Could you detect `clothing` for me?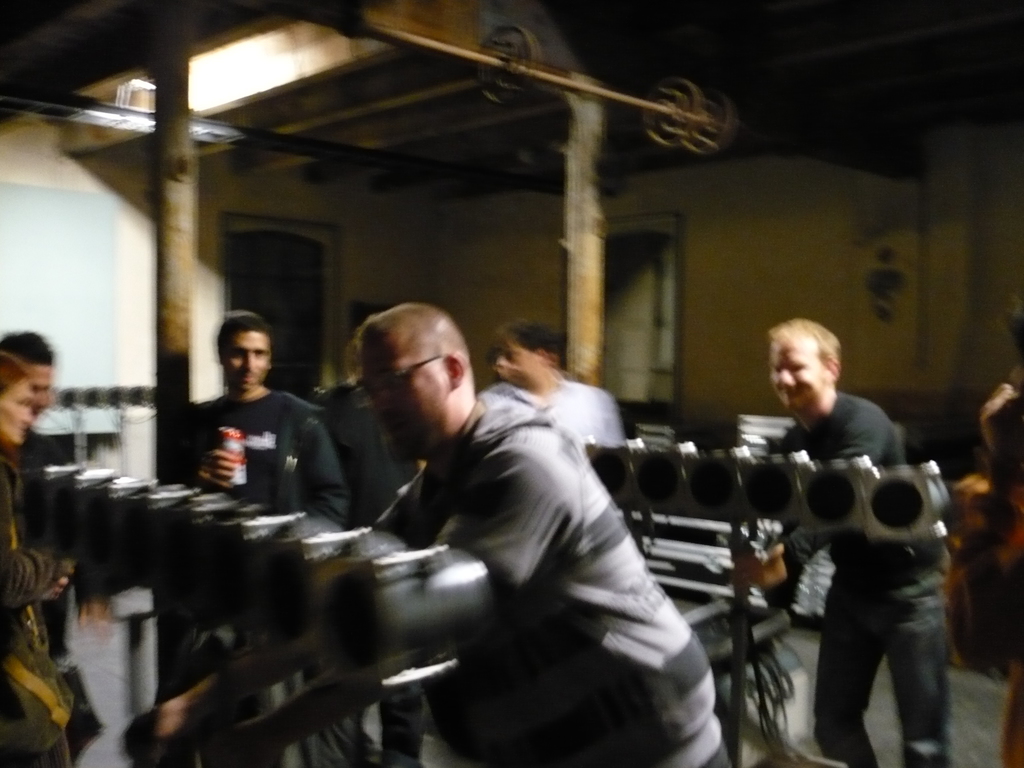
Detection result: 513 381 612 447.
